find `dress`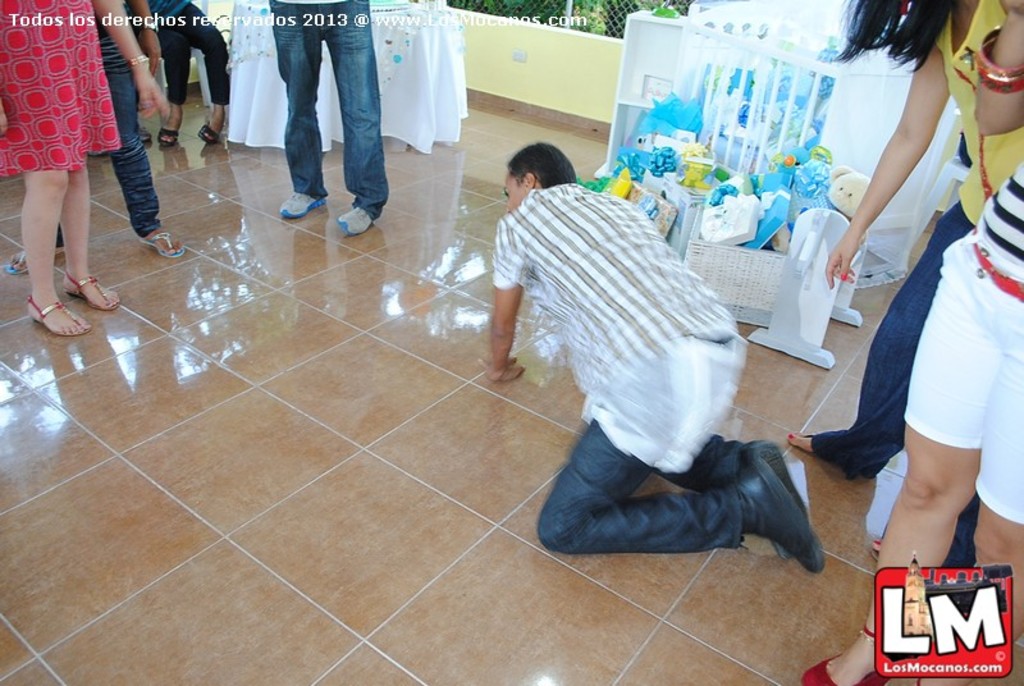
box=[0, 0, 123, 172]
